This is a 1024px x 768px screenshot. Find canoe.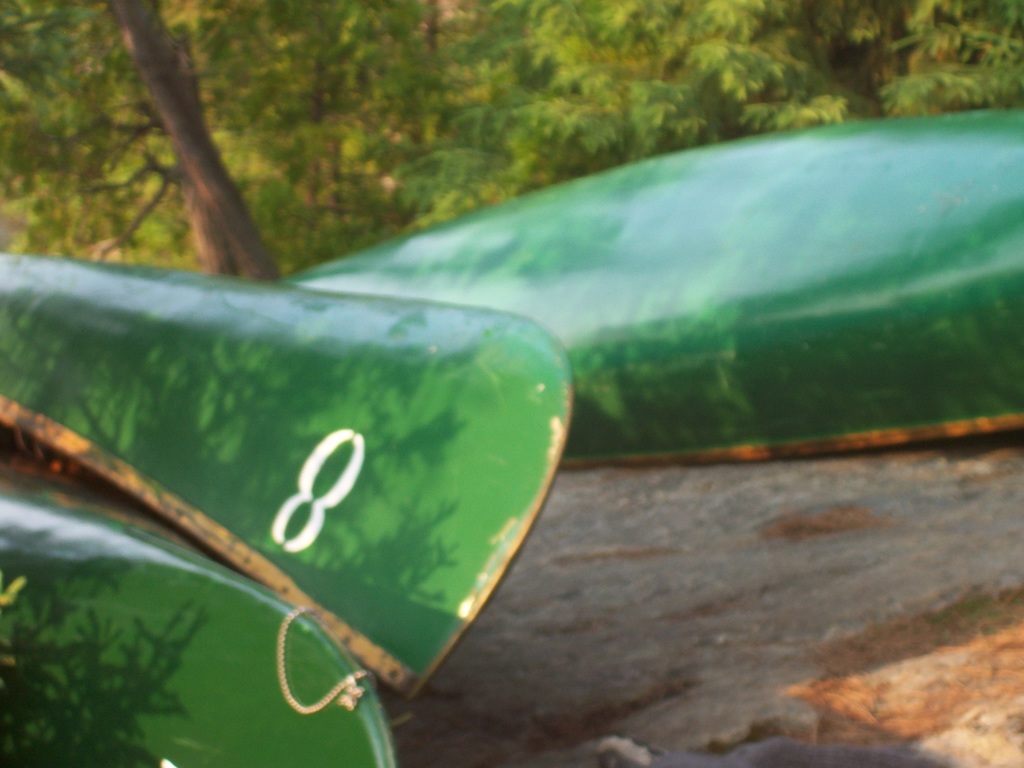
Bounding box: BBox(0, 252, 574, 707).
